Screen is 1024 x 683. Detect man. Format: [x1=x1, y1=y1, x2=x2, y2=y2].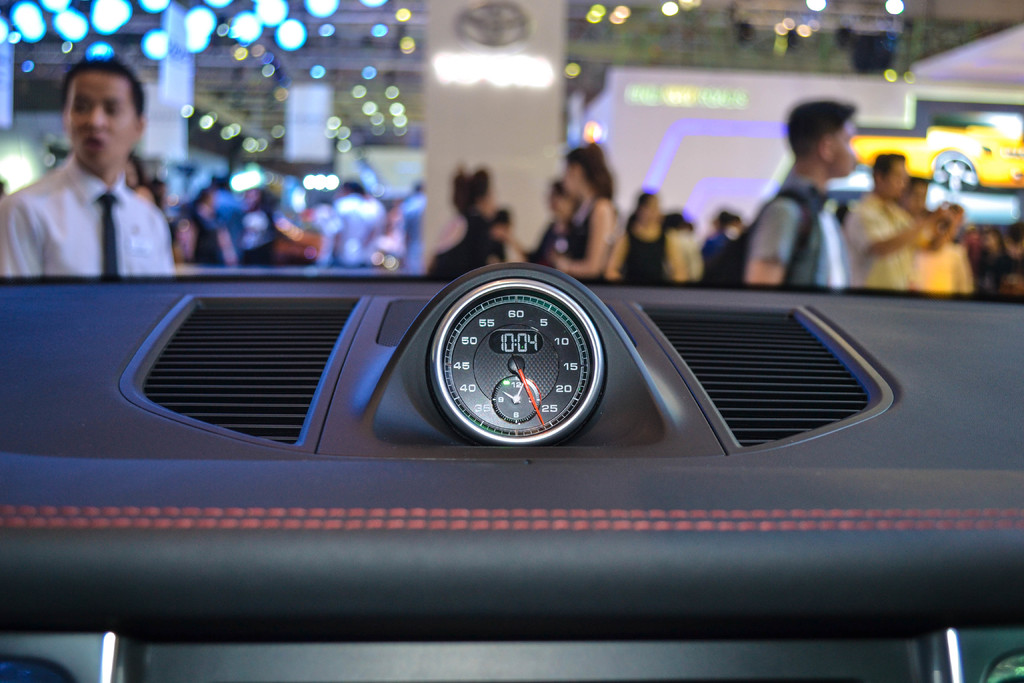
[x1=844, y1=149, x2=965, y2=292].
